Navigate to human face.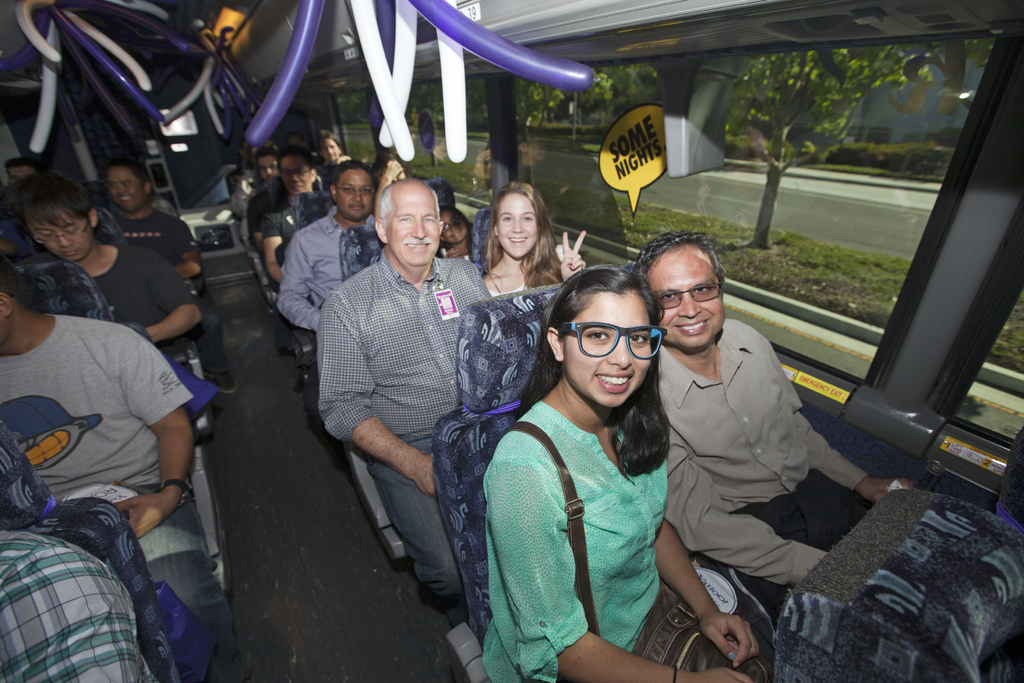
Navigation target: 31:207:91:262.
